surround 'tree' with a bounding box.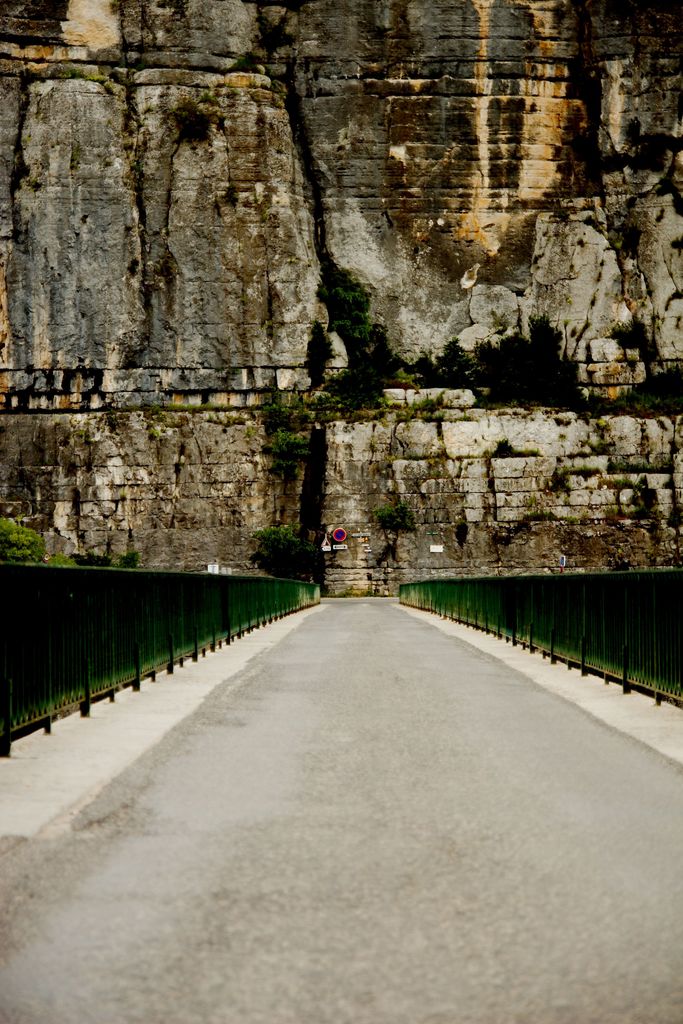
BBox(384, 500, 425, 543).
